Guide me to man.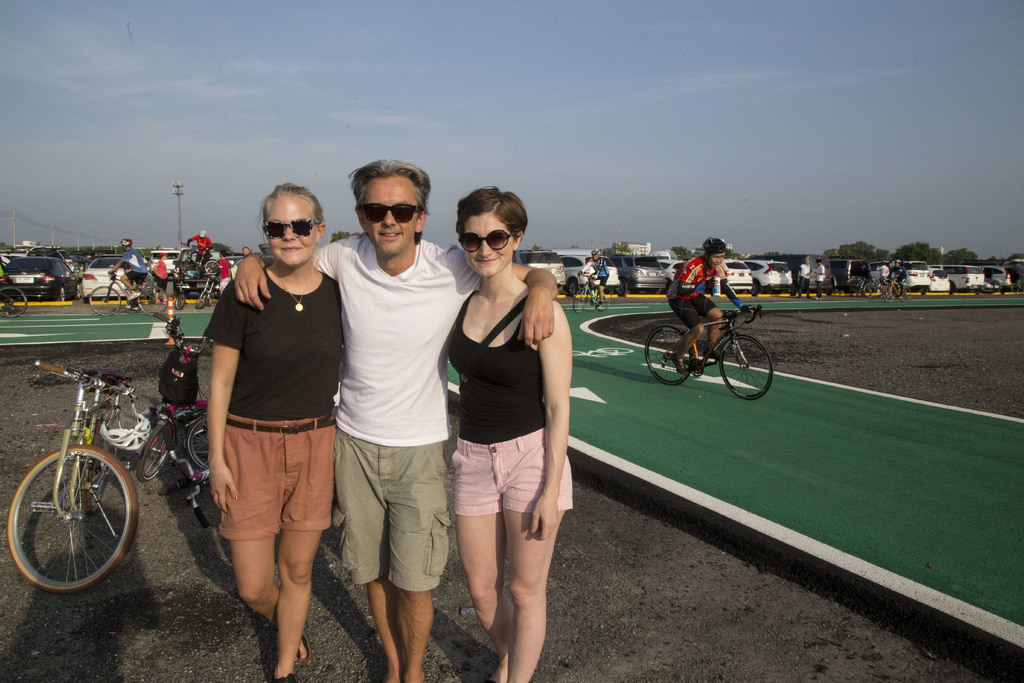
Guidance: <region>666, 237, 760, 371</region>.
